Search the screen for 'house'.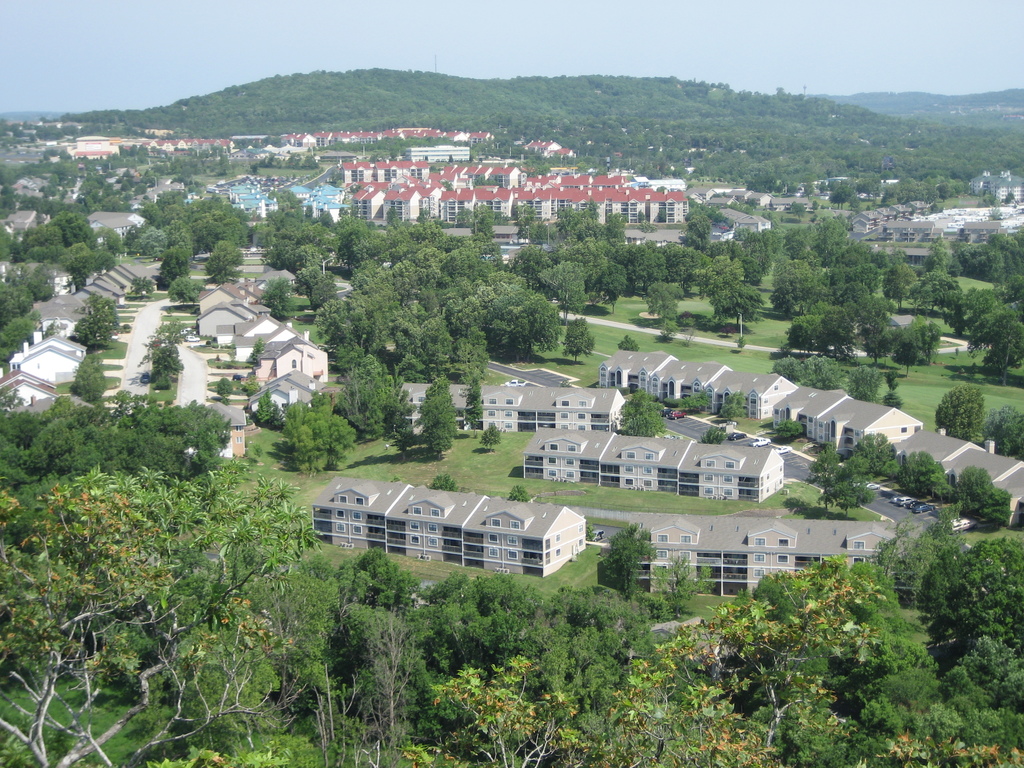
Found at bbox(806, 392, 924, 464).
